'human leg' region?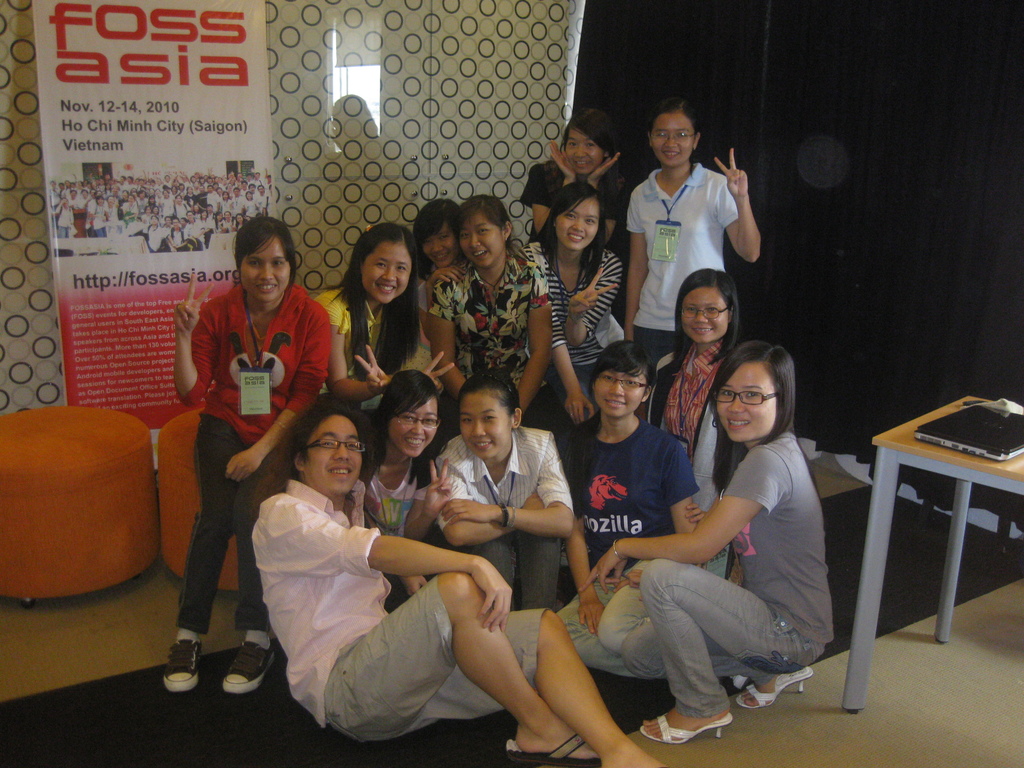
bbox=[625, 612, 814, 709]
